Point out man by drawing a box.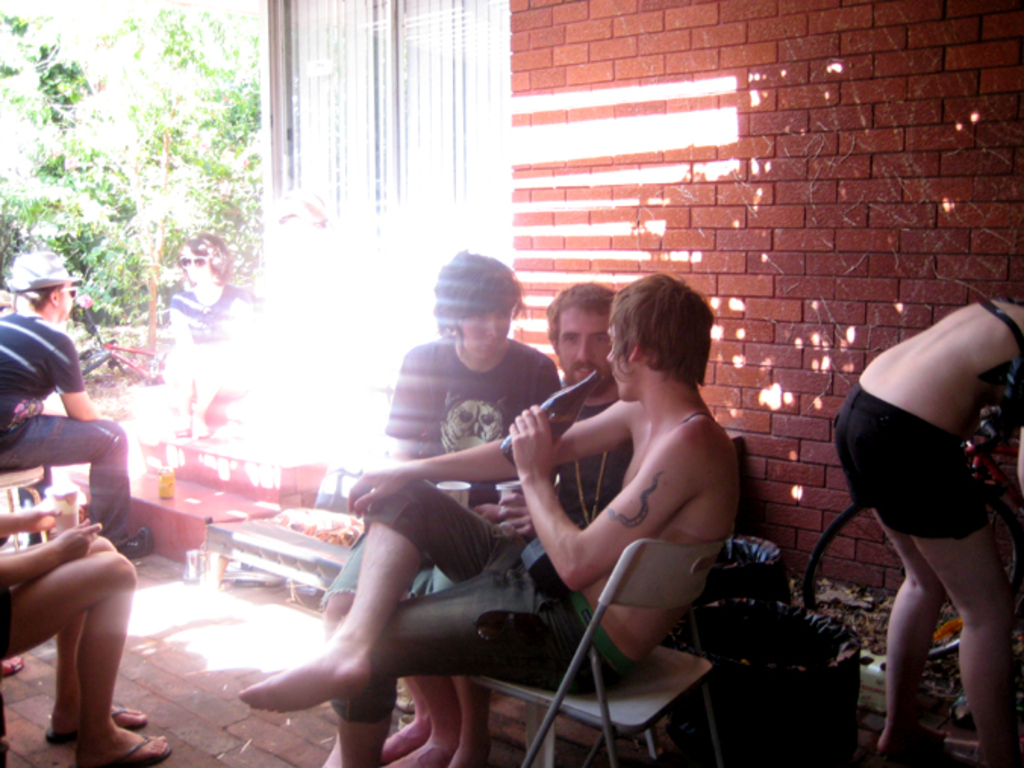
145 230 264 433.
